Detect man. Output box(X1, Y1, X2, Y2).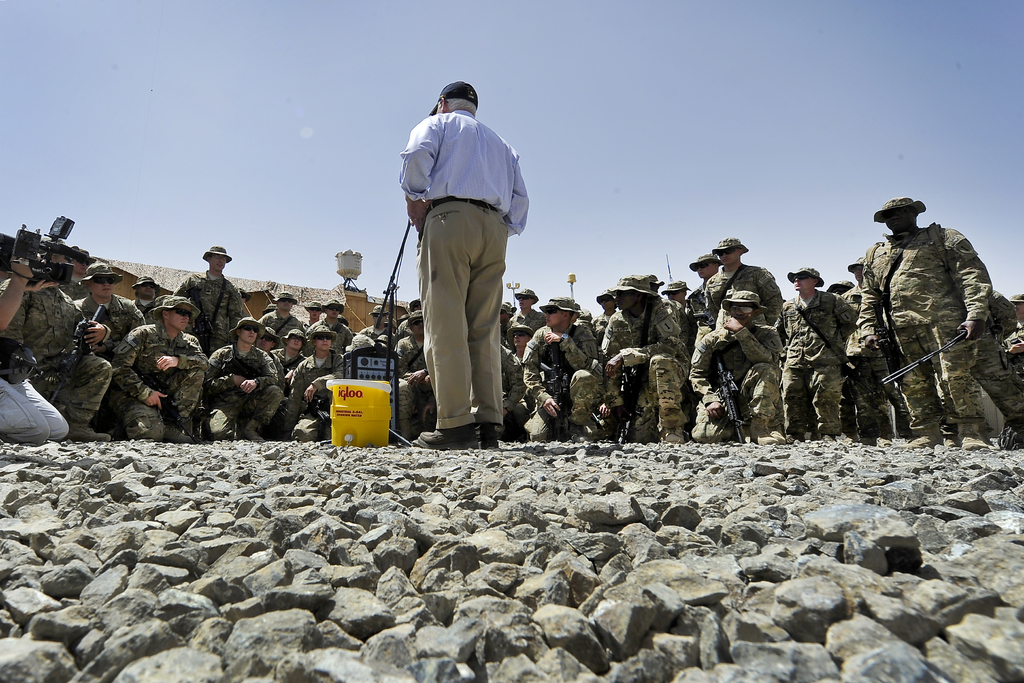
box(114, 293, 211, 439).
